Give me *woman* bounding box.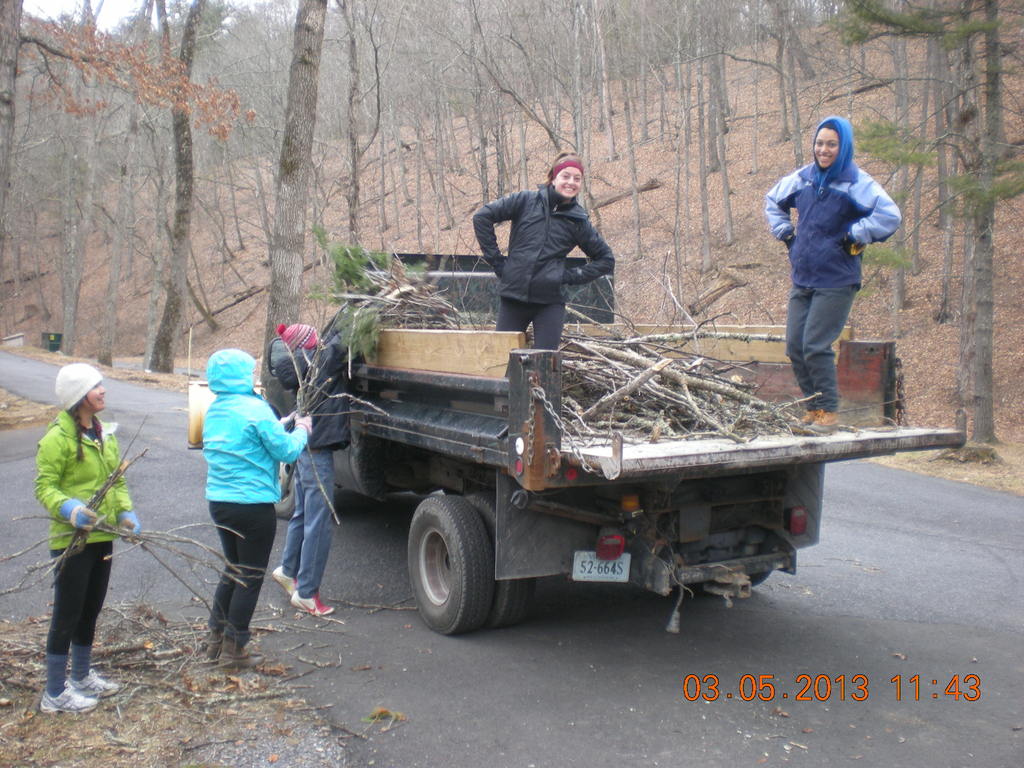
bbox=(17, 353, 140, 707).
